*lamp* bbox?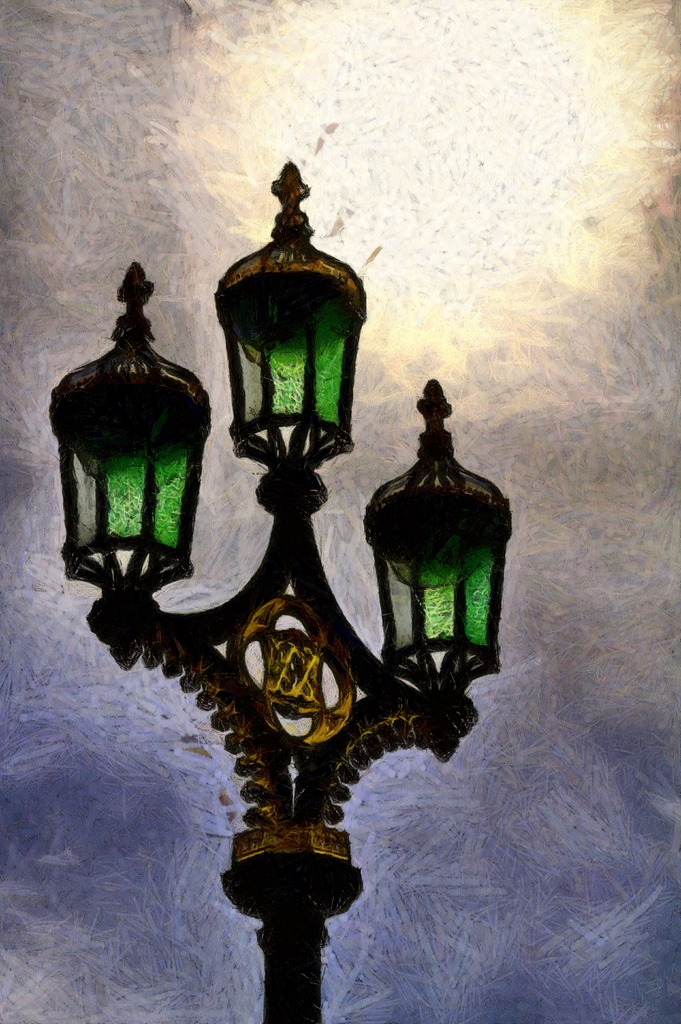
box(49, 260, 210, 673)
